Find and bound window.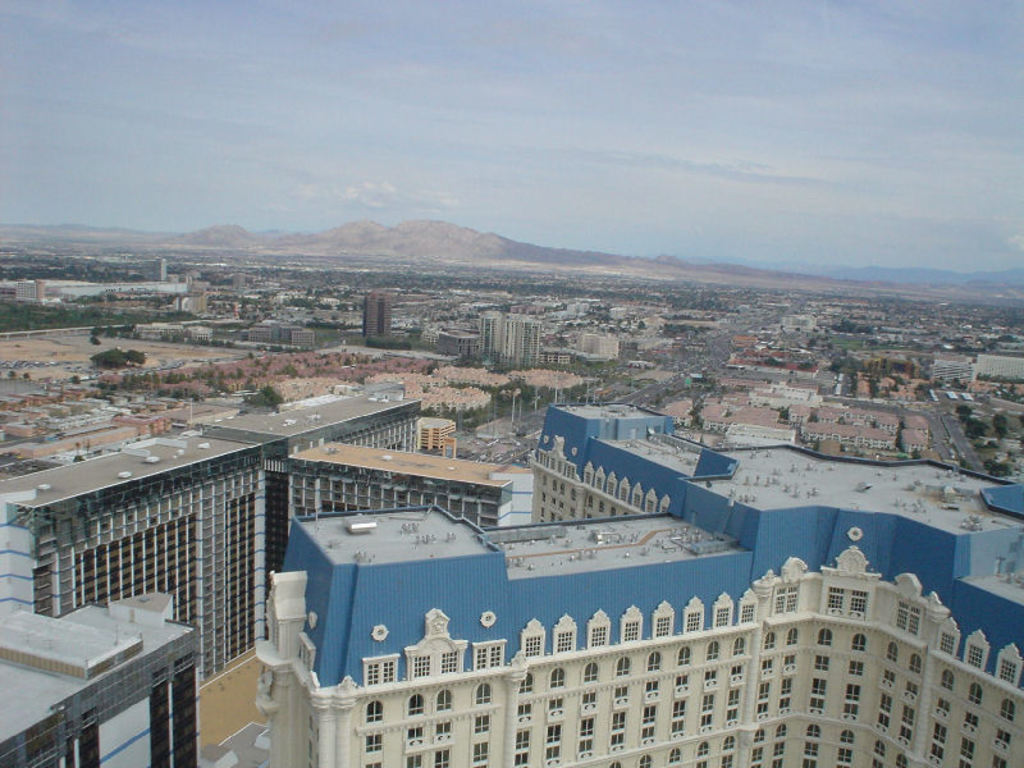
Bound: rect(899, 605, 922, 639).
